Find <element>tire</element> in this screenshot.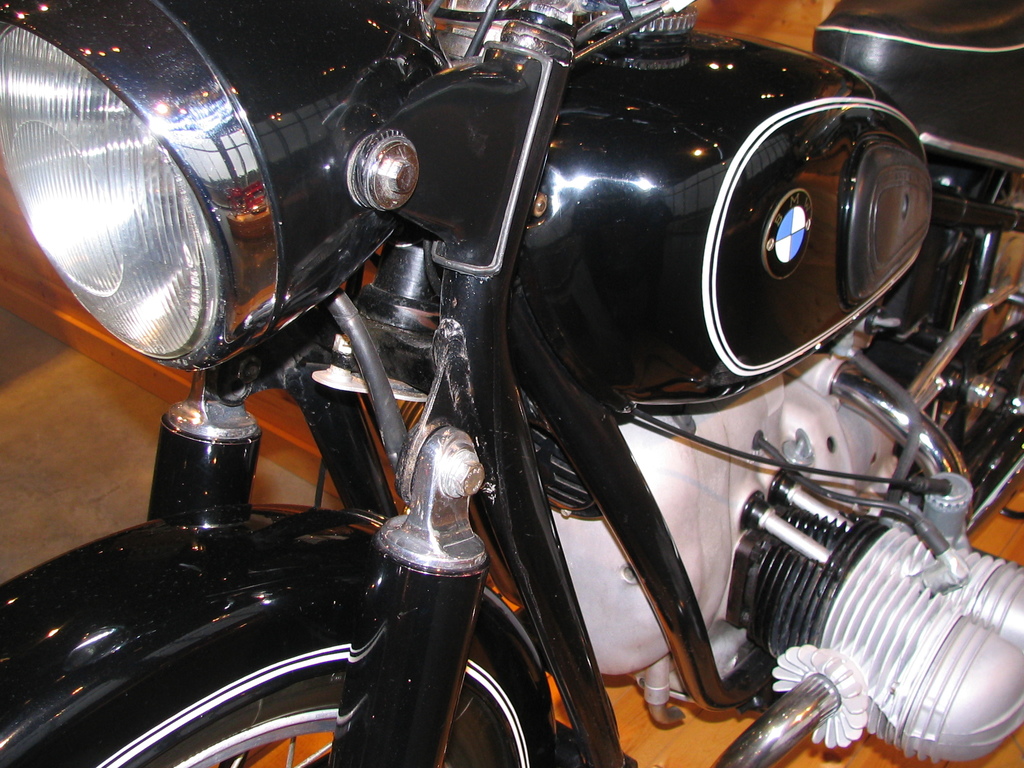
The bounding box for <element>tire</element> is <box>927,167,1023,503</box>.
